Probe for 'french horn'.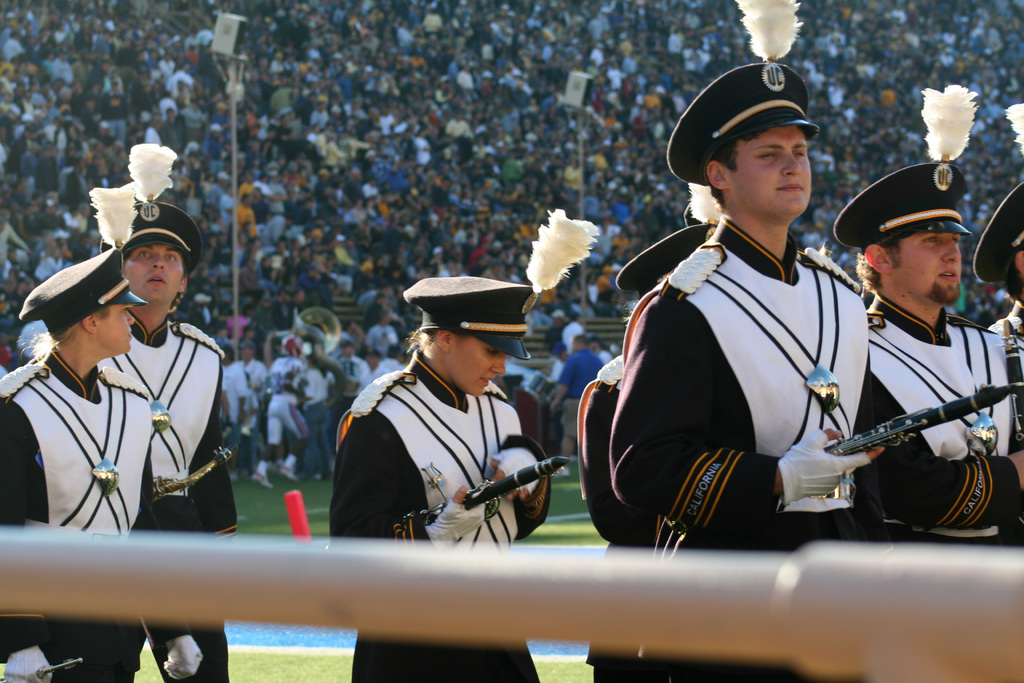
Probe result: 392/449/573/531.
